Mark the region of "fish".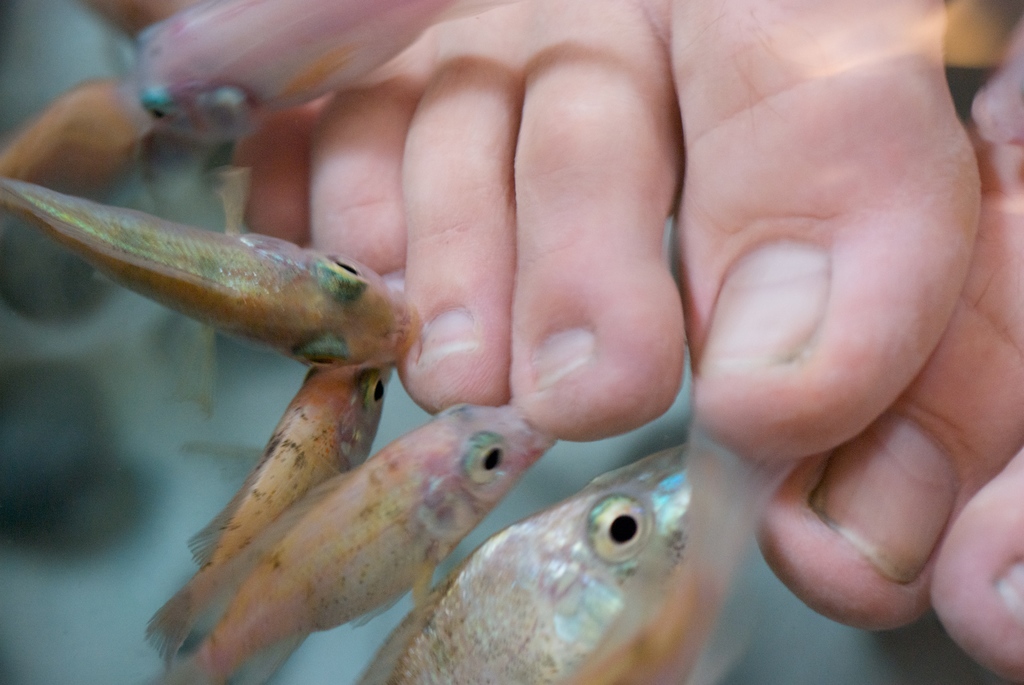
Region: 143/358/394/643.
